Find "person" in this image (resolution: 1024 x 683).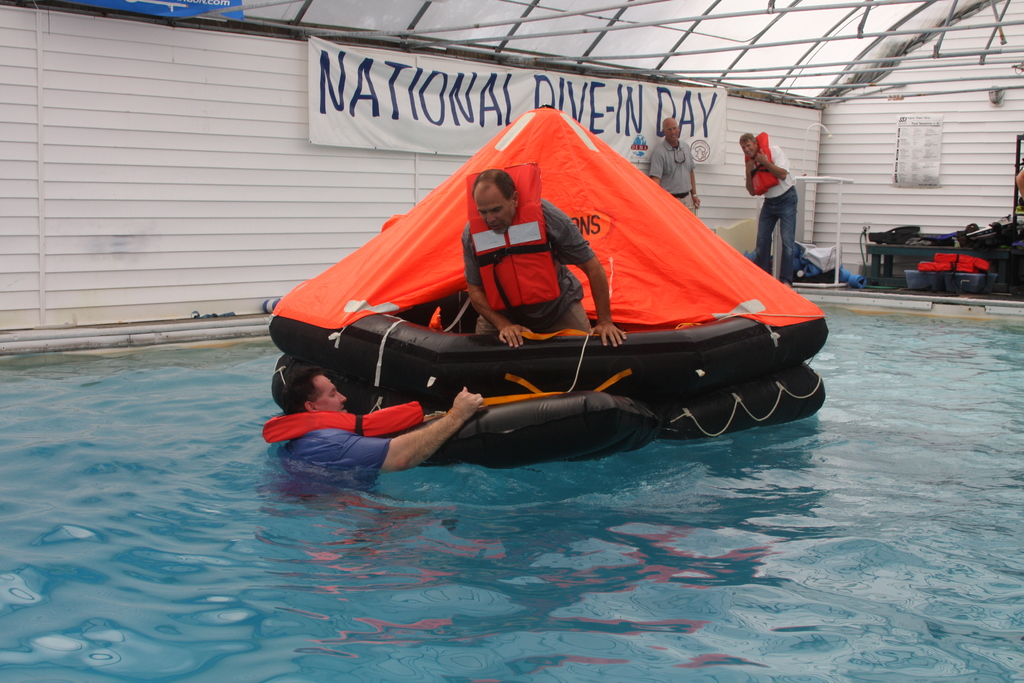
l=264, t=358, r=485, b=493.
